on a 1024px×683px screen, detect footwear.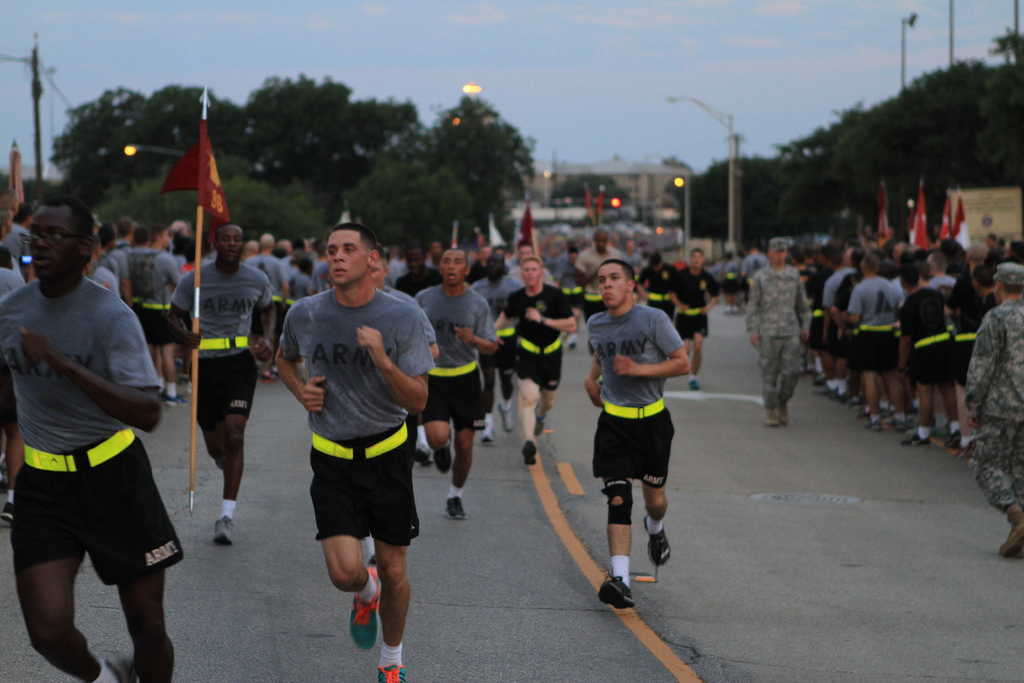
(left=415, top=449, right=434, bottom=465).
